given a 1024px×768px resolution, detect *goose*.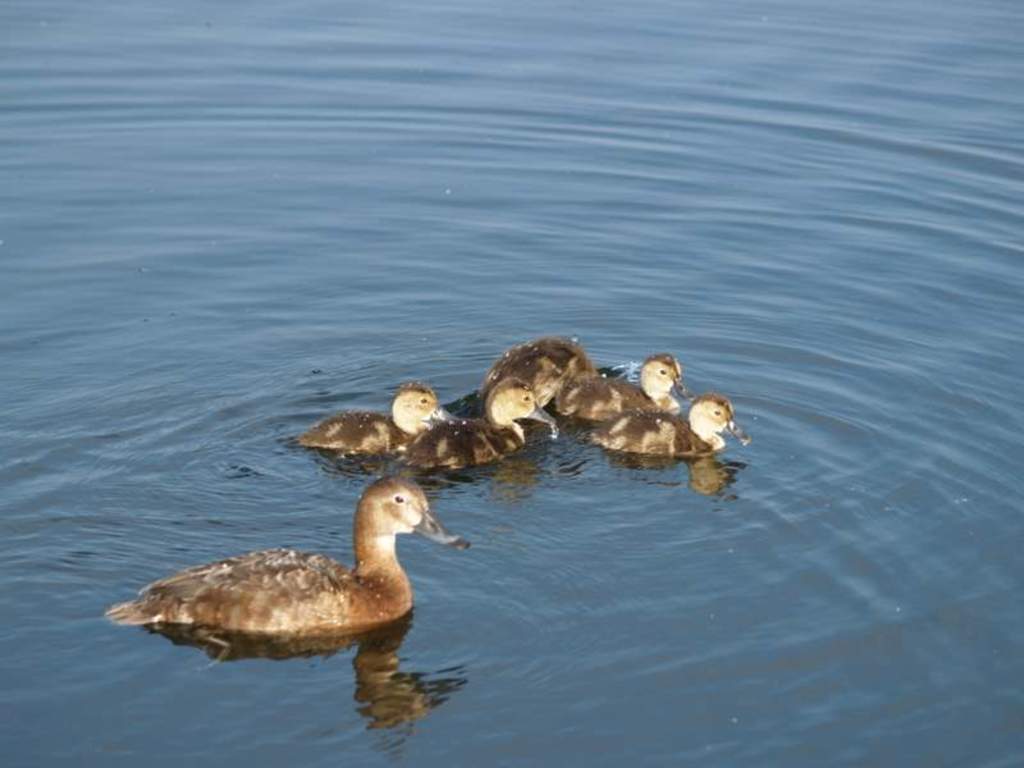
detection(488, 330, 596, 415).
